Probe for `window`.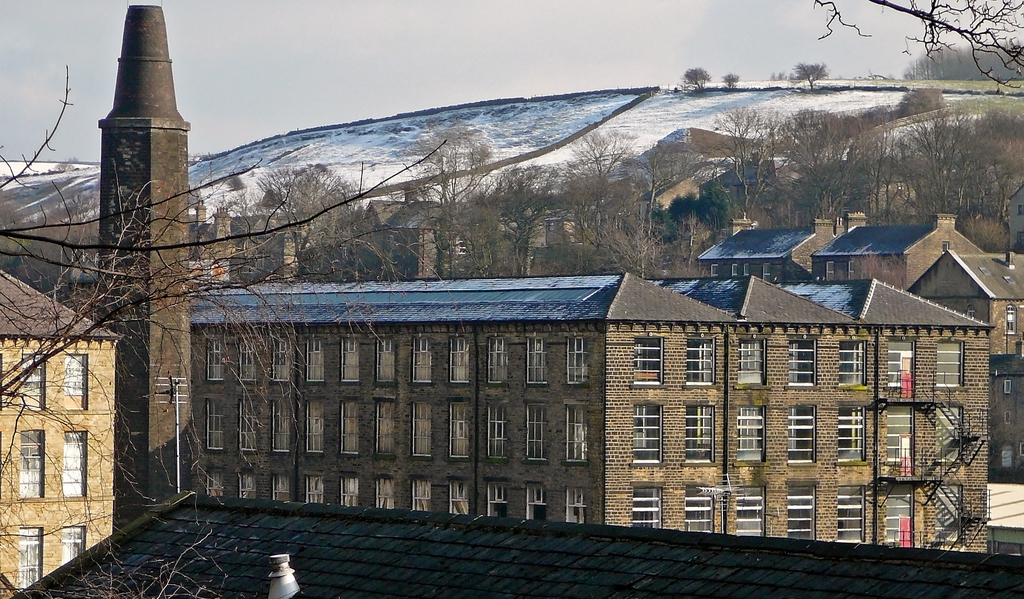
Probe result: <bbox>522, 483, 547, 522</bbox>.
